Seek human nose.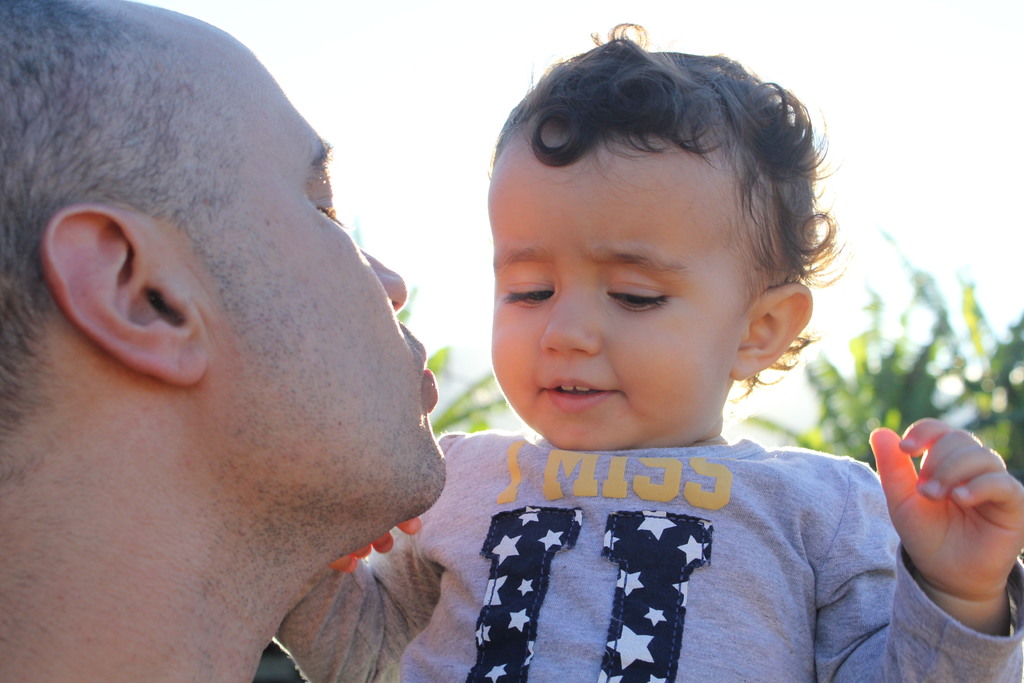
bbox(357, 245, 406, 311).
